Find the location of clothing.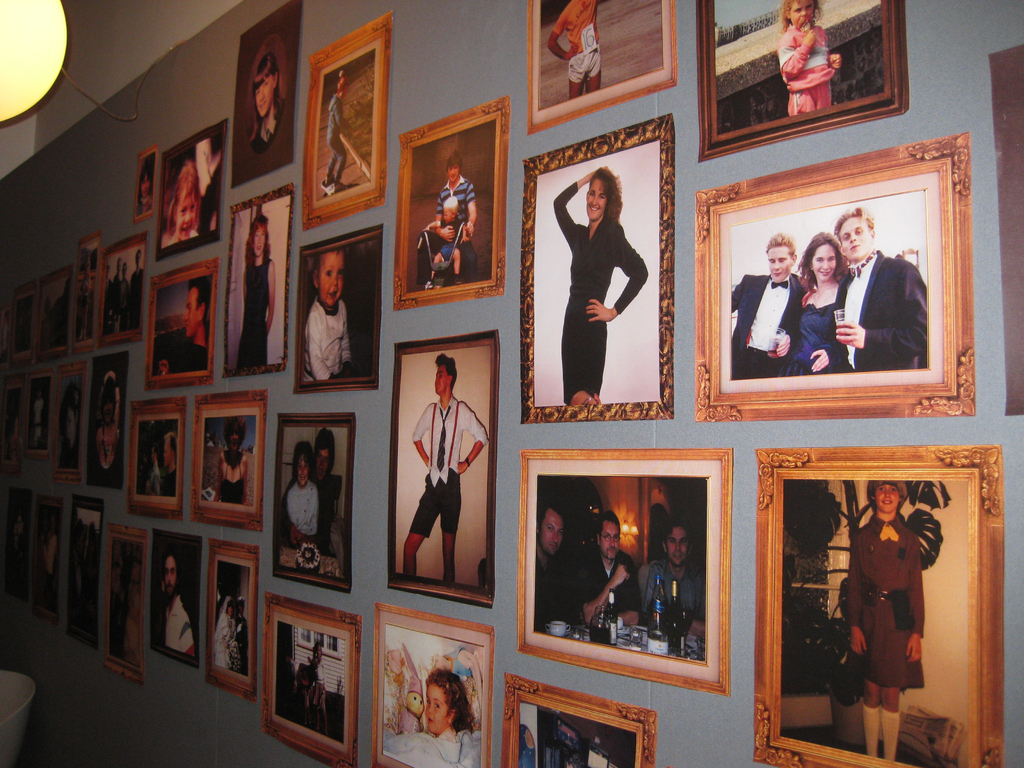
Location: locate(111, 276, 120, 331).
